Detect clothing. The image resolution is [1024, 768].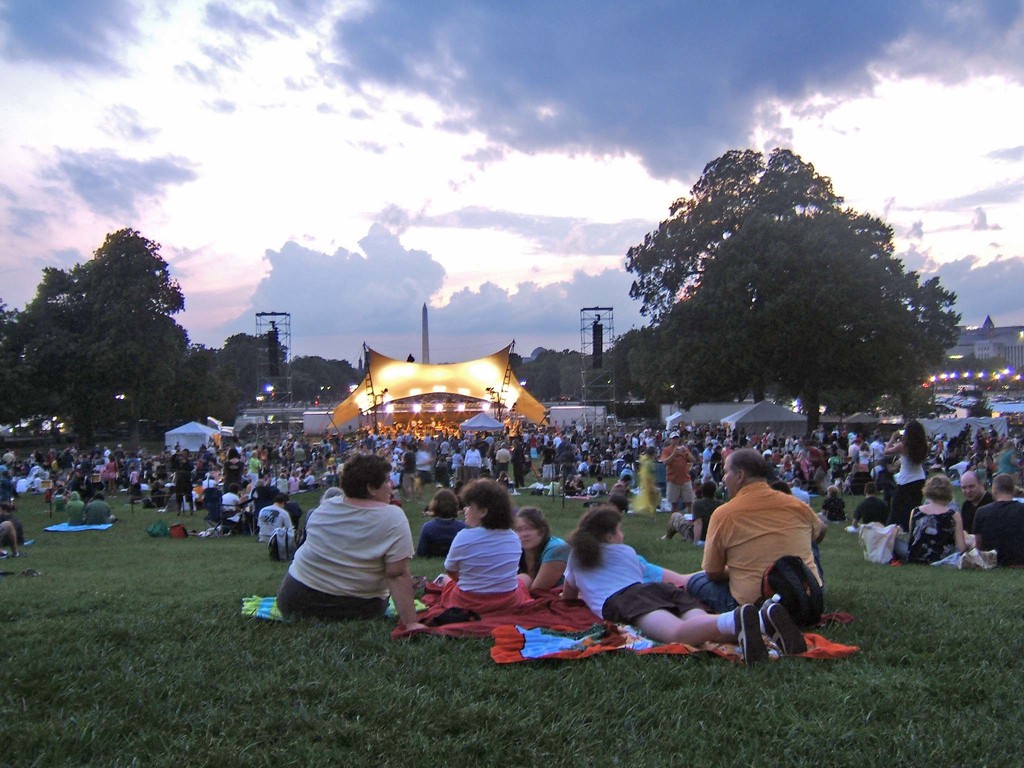
(left=970, top=502, right=1022, bottom=564).
